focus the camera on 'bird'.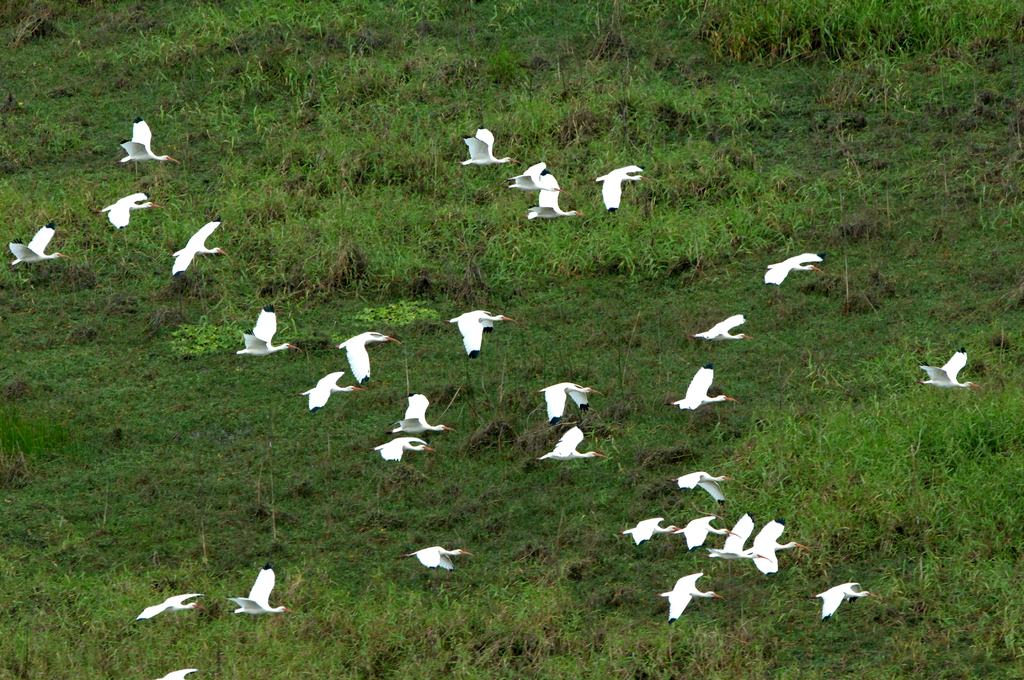
Focus region: [667,368,735,415].
